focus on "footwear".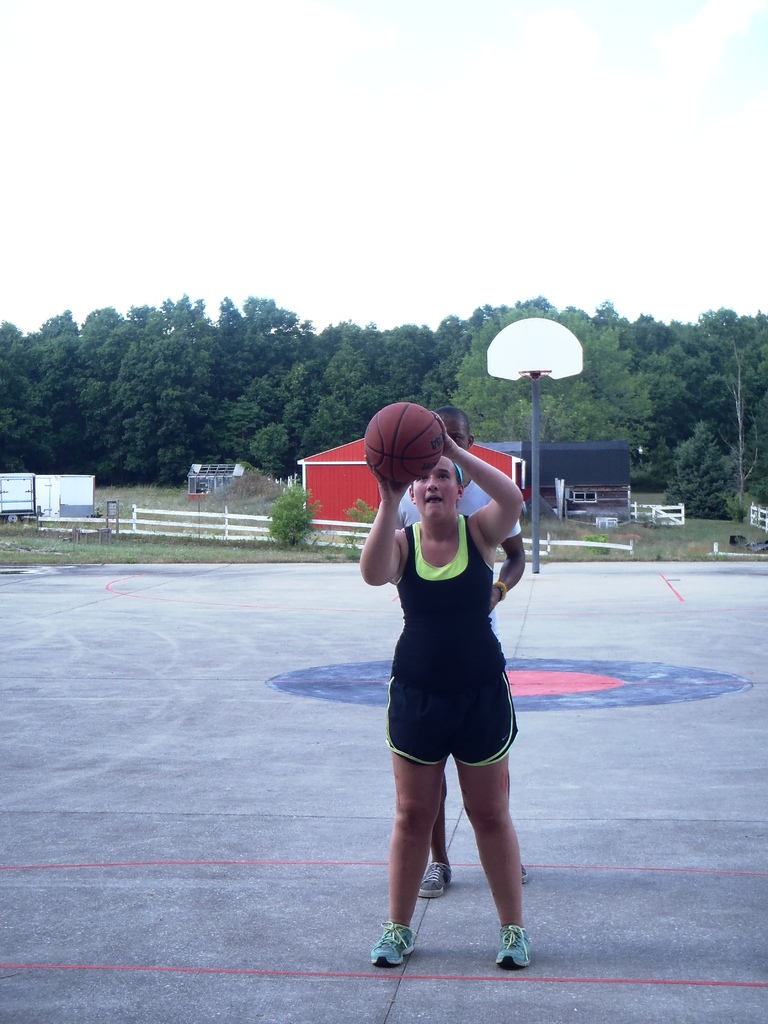
Focused at <region>416, 855, 446, 900</region>.
